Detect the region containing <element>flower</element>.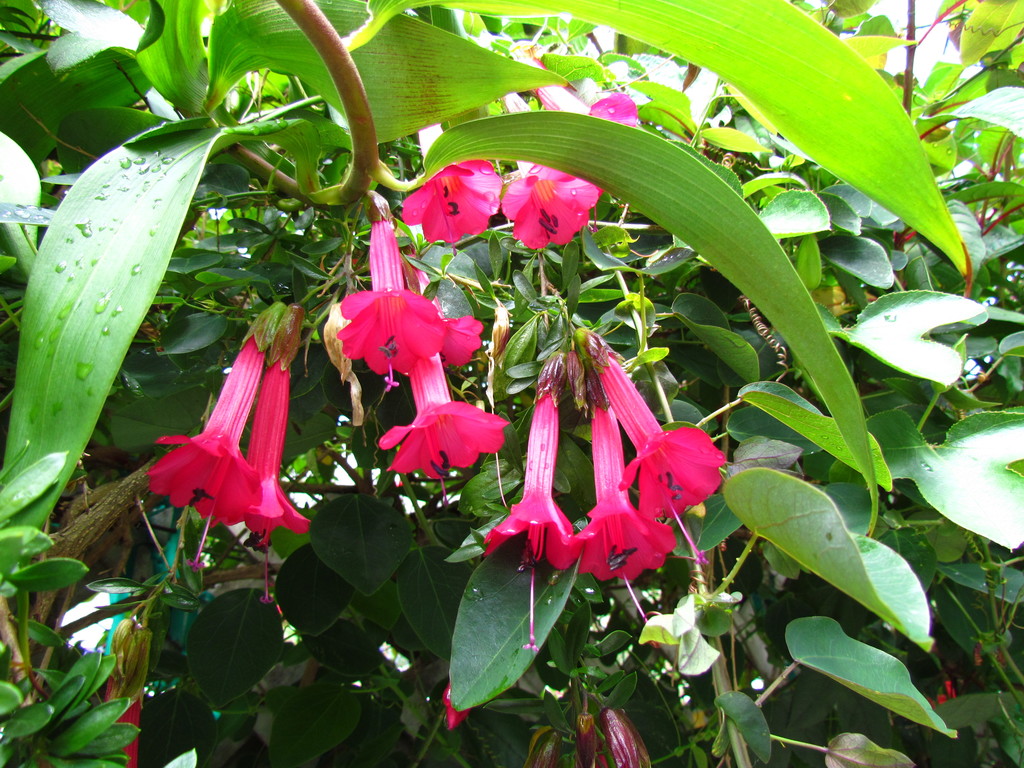
{"x1": 144, "y1": 332, "x2": 271, "y2": 574}.
